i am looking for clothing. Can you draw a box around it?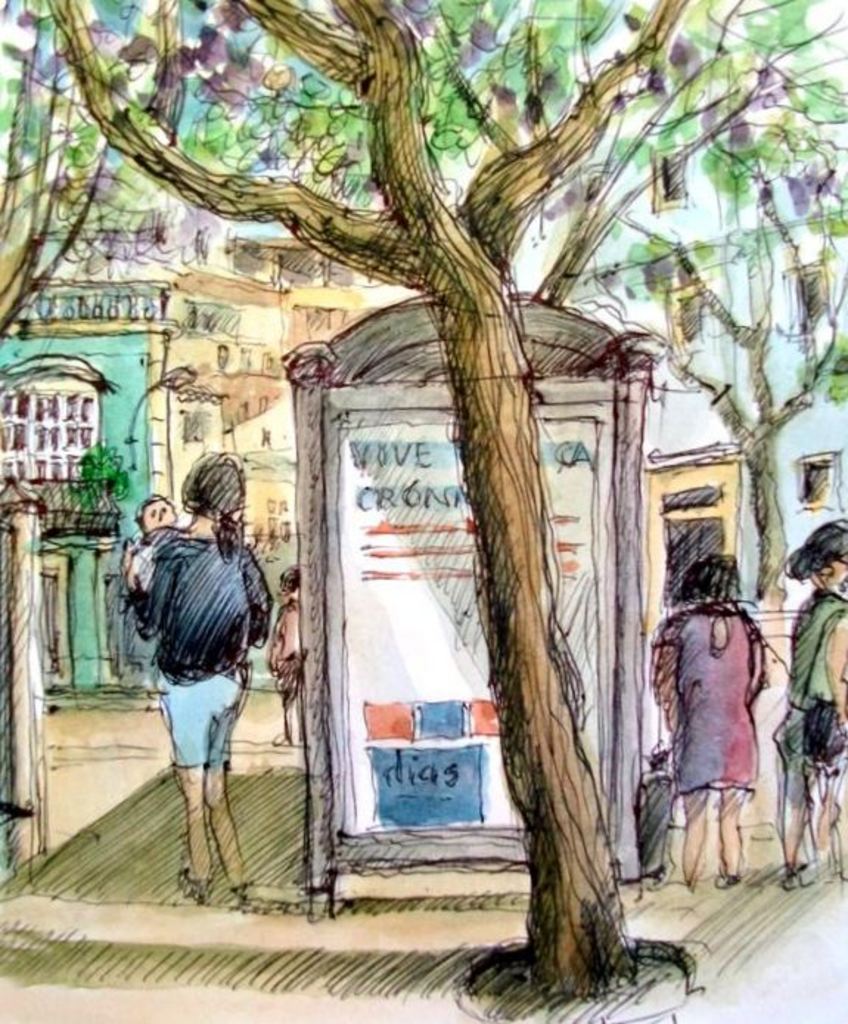
Sure, the bounding box is <box>649,595,765,797</box>.
